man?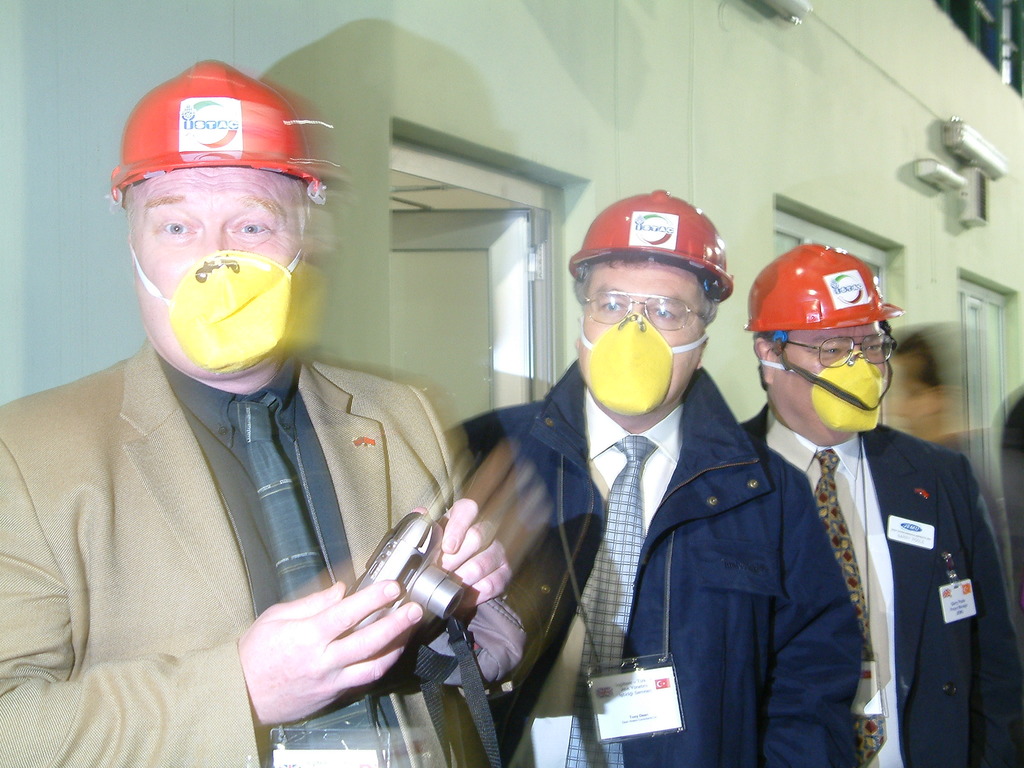
<region>445, 191, 862, 767</region>
